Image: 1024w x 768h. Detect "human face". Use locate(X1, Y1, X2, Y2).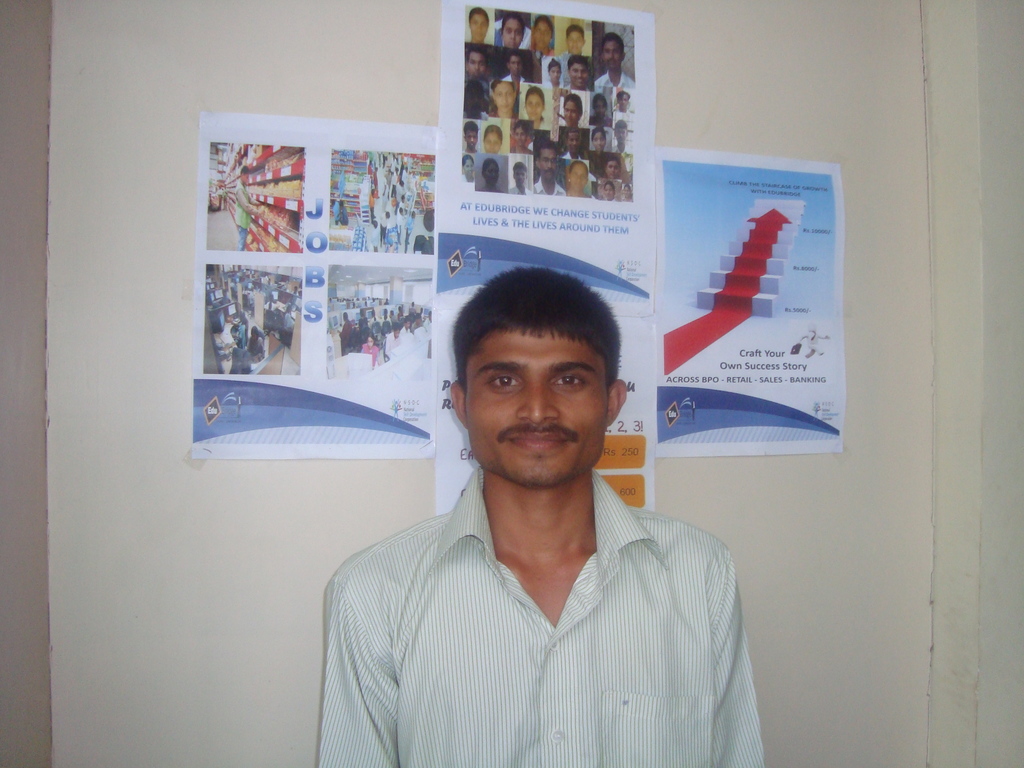
locate(568, 61, 589, 87).
